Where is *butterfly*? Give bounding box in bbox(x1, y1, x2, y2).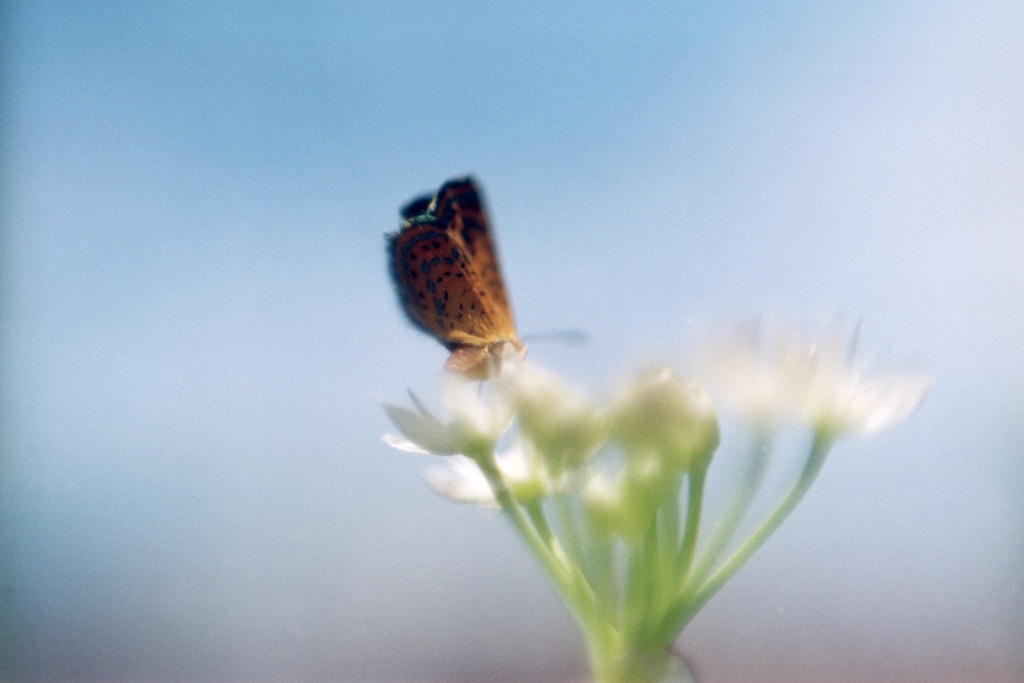
bbox(391, 166, 563, 397).
